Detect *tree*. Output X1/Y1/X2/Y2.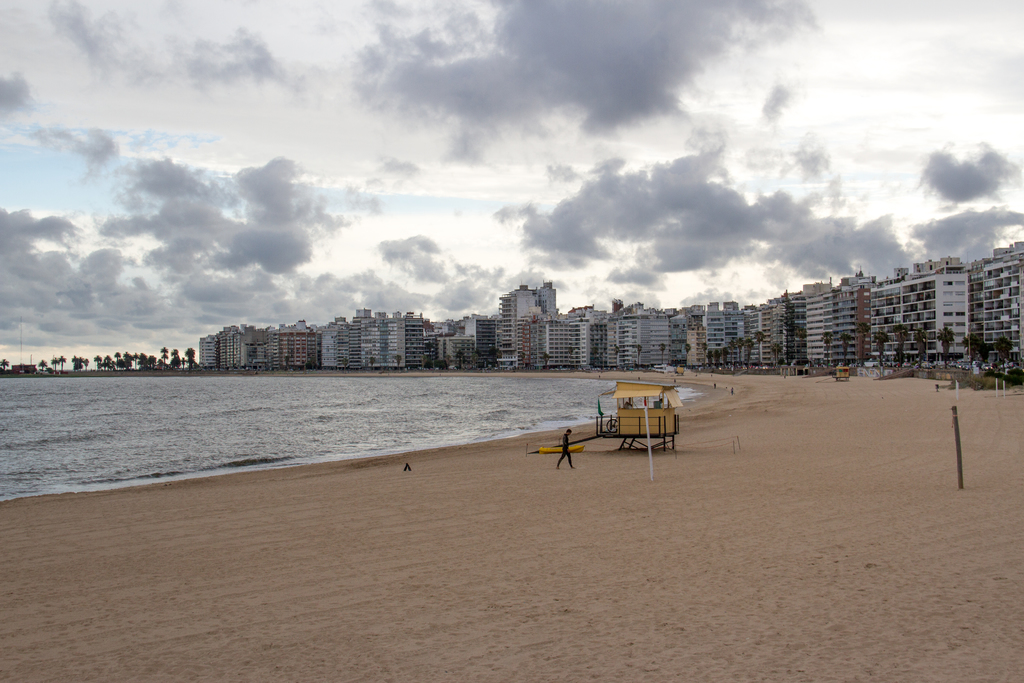
917/332/924/367.
